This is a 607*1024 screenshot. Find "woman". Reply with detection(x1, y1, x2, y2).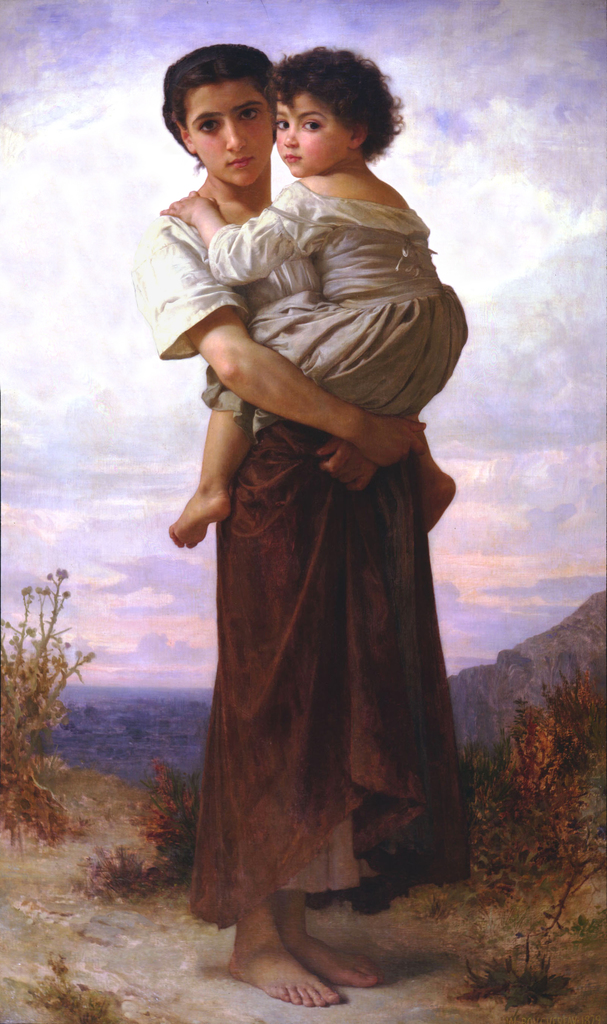
detection(176, 42, 461, 1000).
